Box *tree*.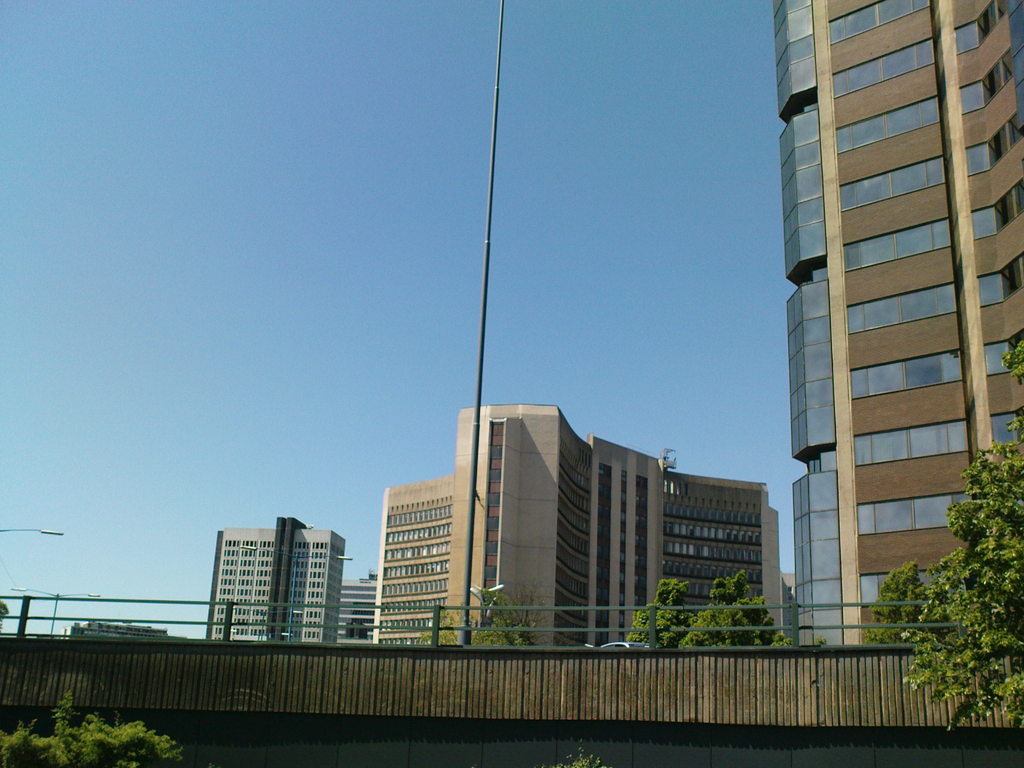
rect(0, 689, 178, 767).
